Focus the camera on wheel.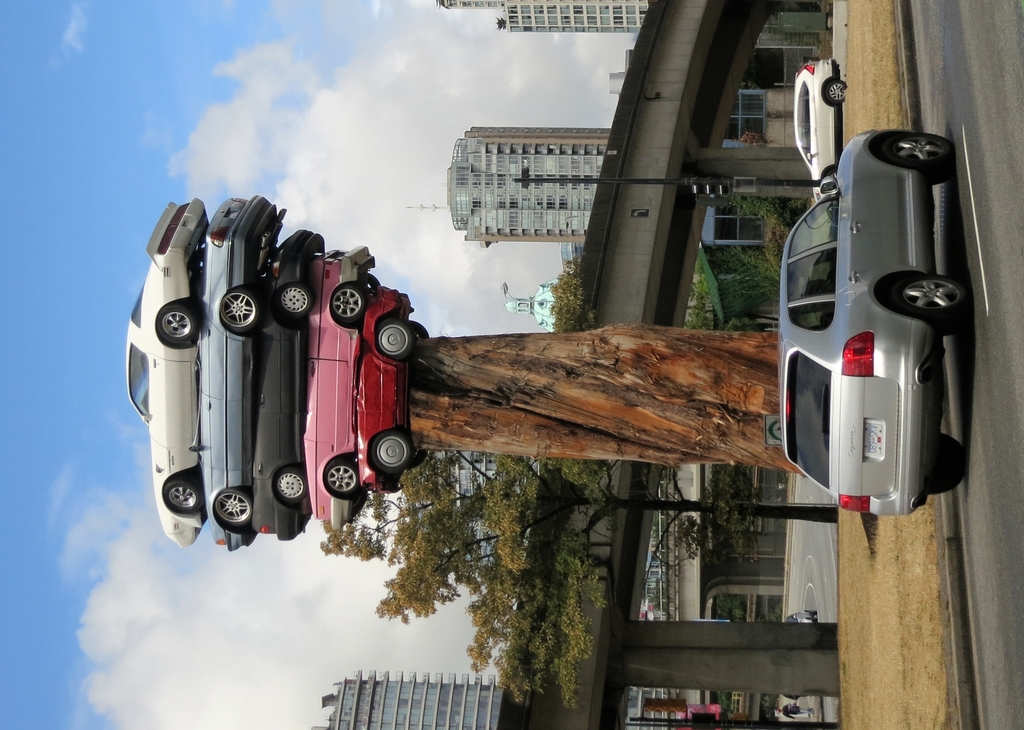
Focus region: (220,289,261,333).
